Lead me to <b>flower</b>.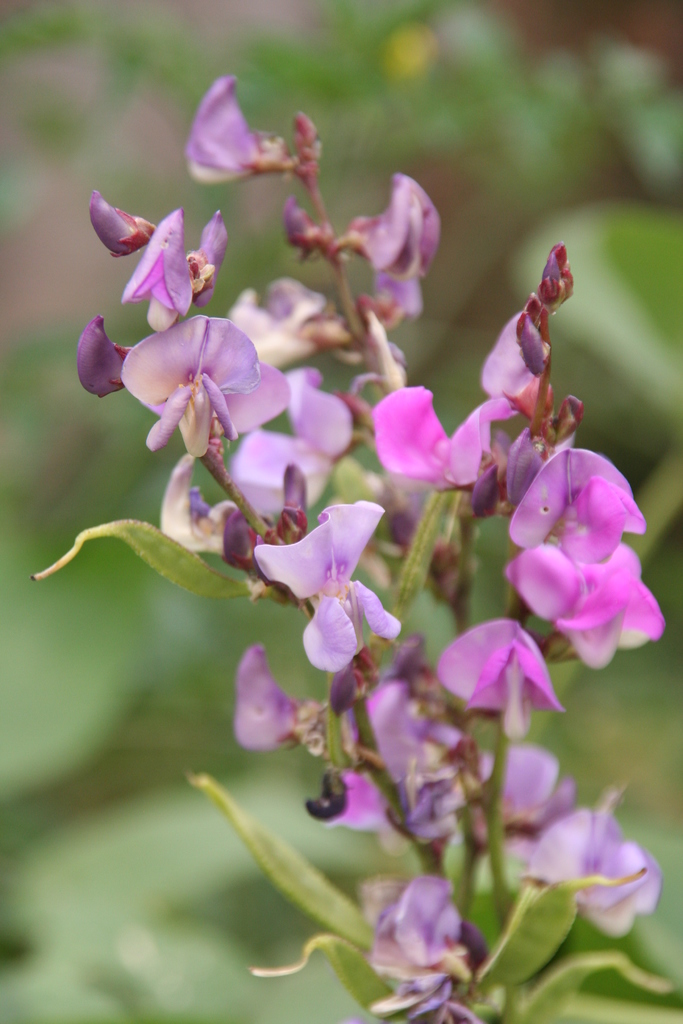
Lead to bbox=[351, 168, 442, 337].
